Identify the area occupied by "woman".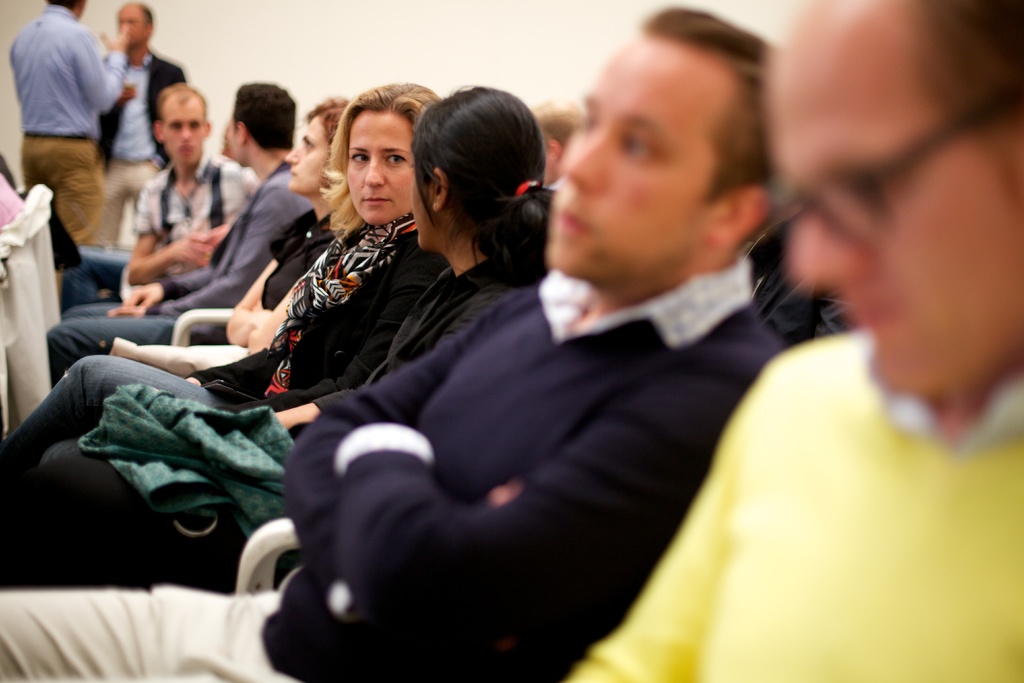
Area: {"left": 98, "top": 108, "right": 372, "bottom": 383}.
